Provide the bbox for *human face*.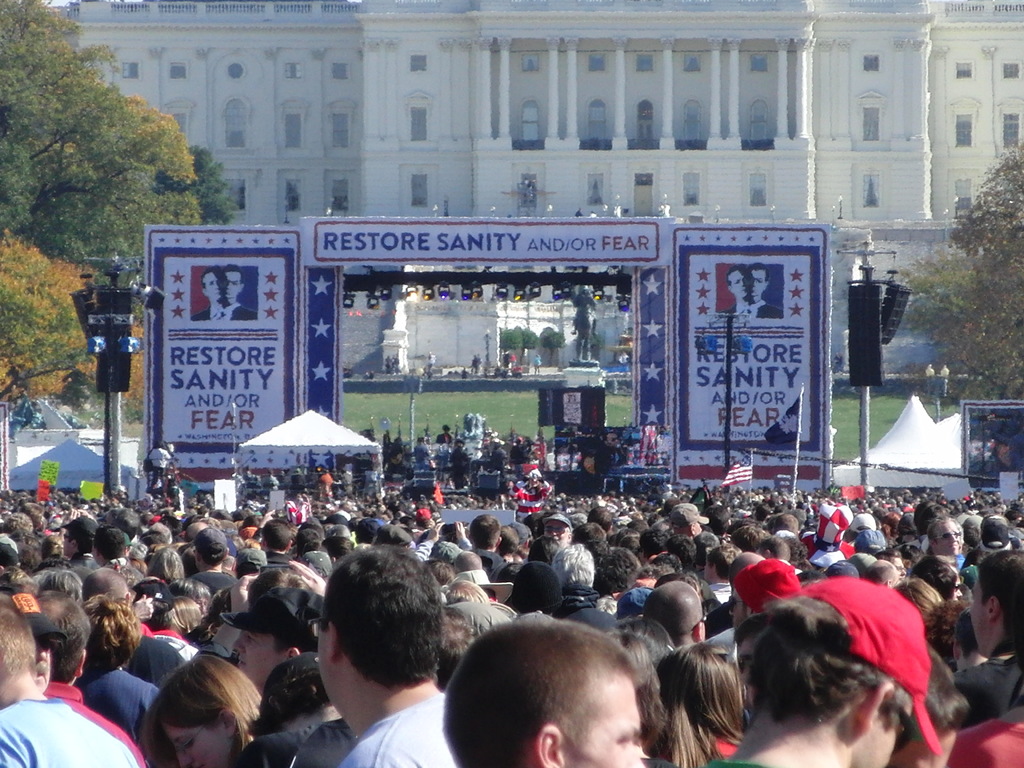
[225, 270, 243, 296].
